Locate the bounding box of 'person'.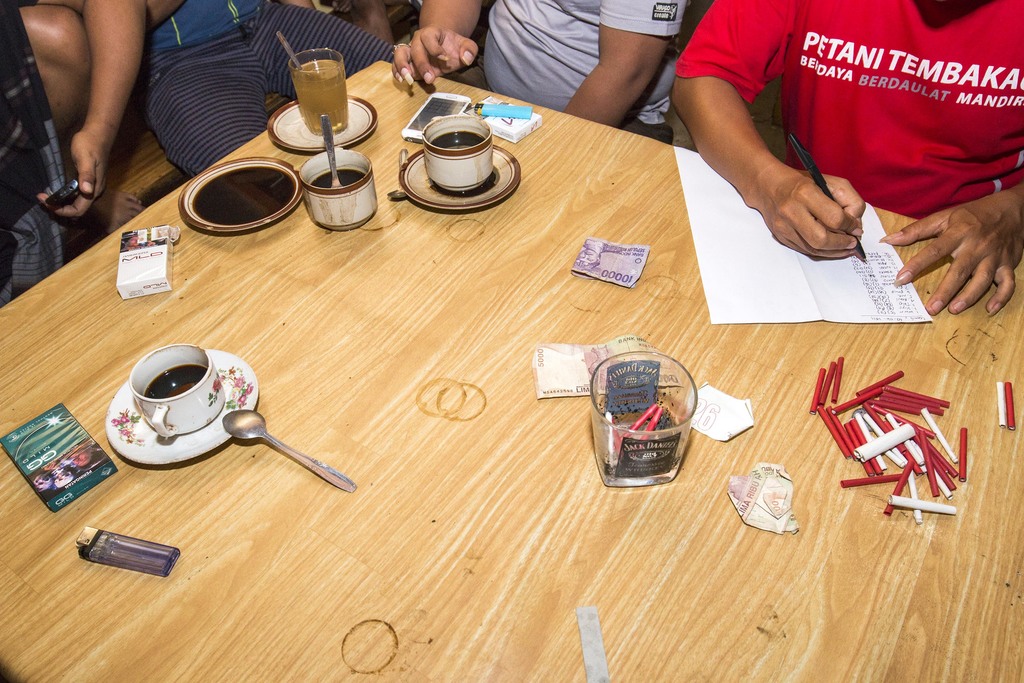
Bounding box: BBox(36, 1, 136, 215).
